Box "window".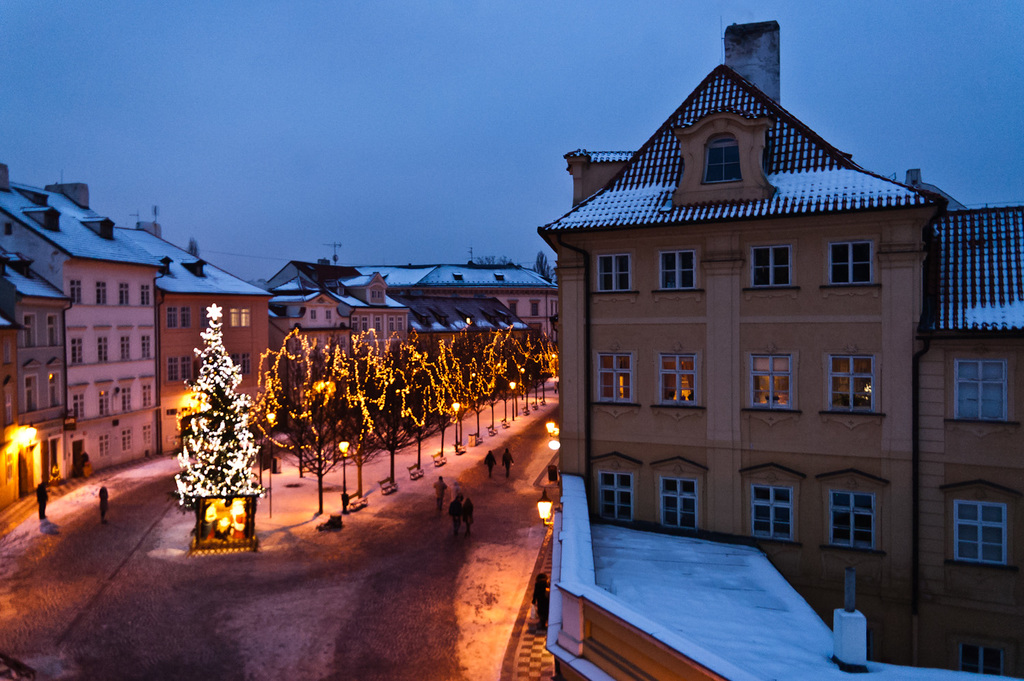
Rect(141, 286, 152, 303).
